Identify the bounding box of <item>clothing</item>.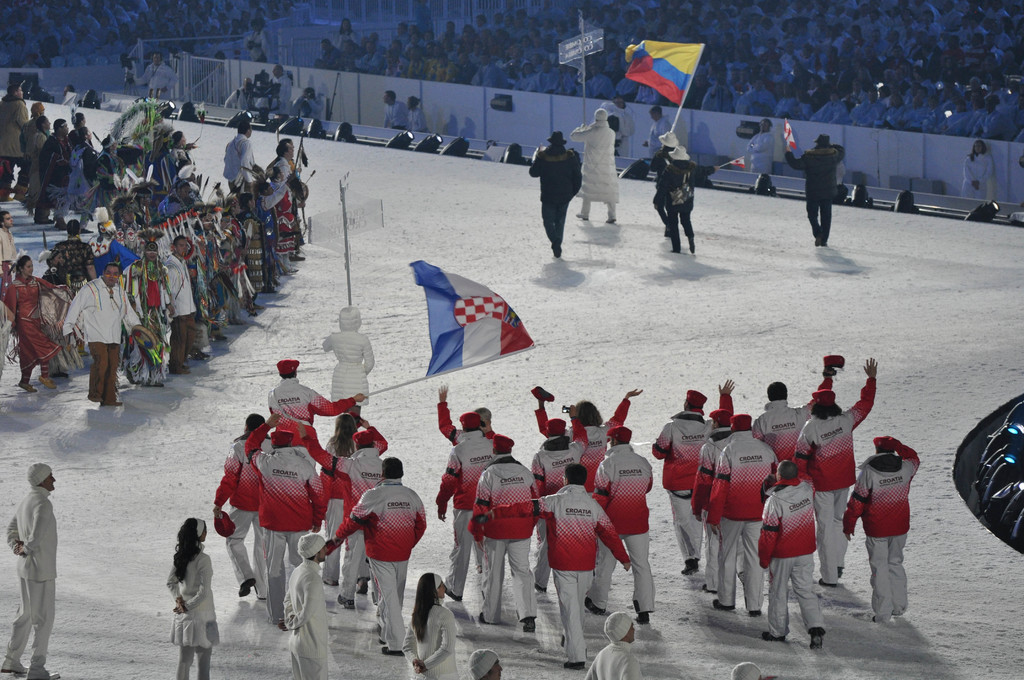
(x1=467, y1=448, x2=541, y2=622).
